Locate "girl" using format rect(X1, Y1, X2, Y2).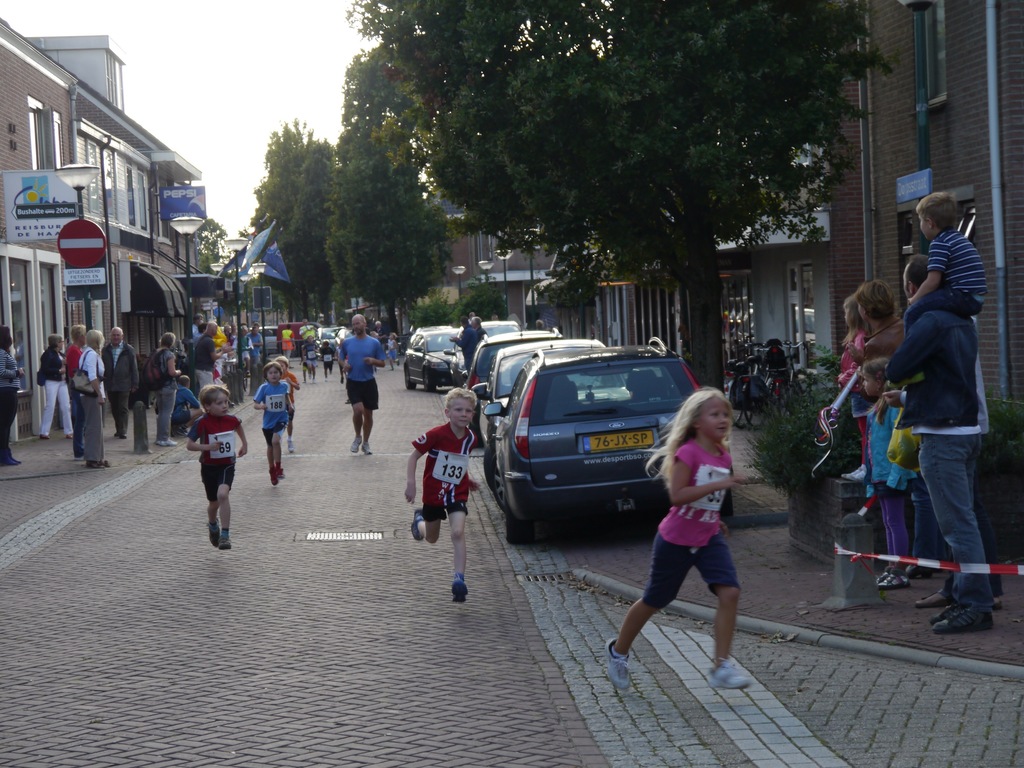
rect(837, 297, 876, 482).
